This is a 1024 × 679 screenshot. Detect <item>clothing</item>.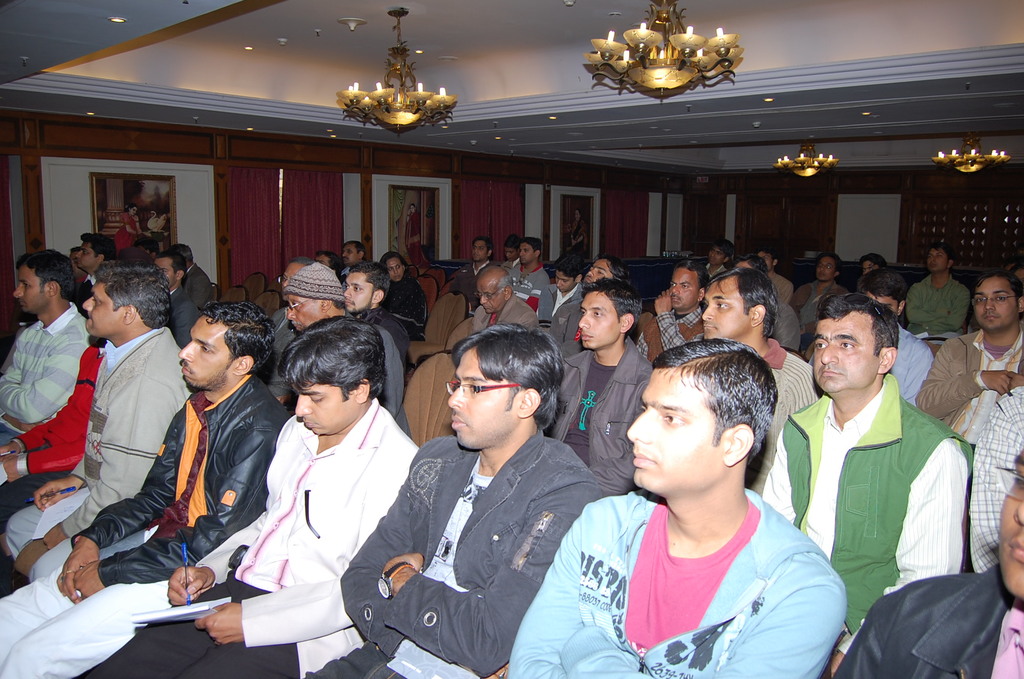
bbox=(68, 612, 301, 678).
